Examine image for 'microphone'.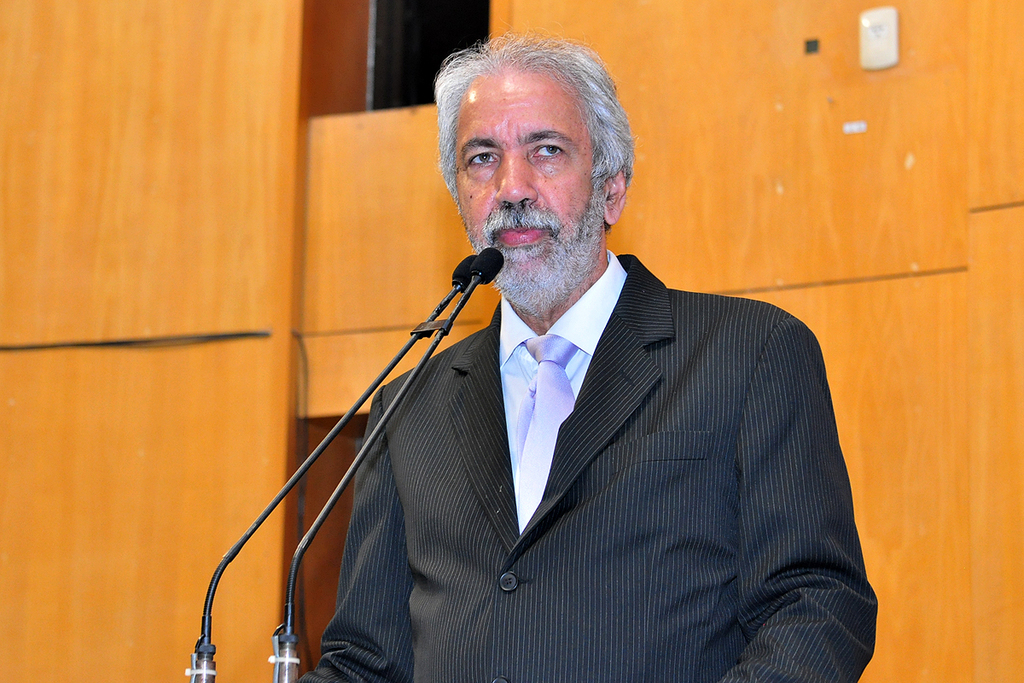
Examination result: (left=428, top=248, right=510, bottom=336).
